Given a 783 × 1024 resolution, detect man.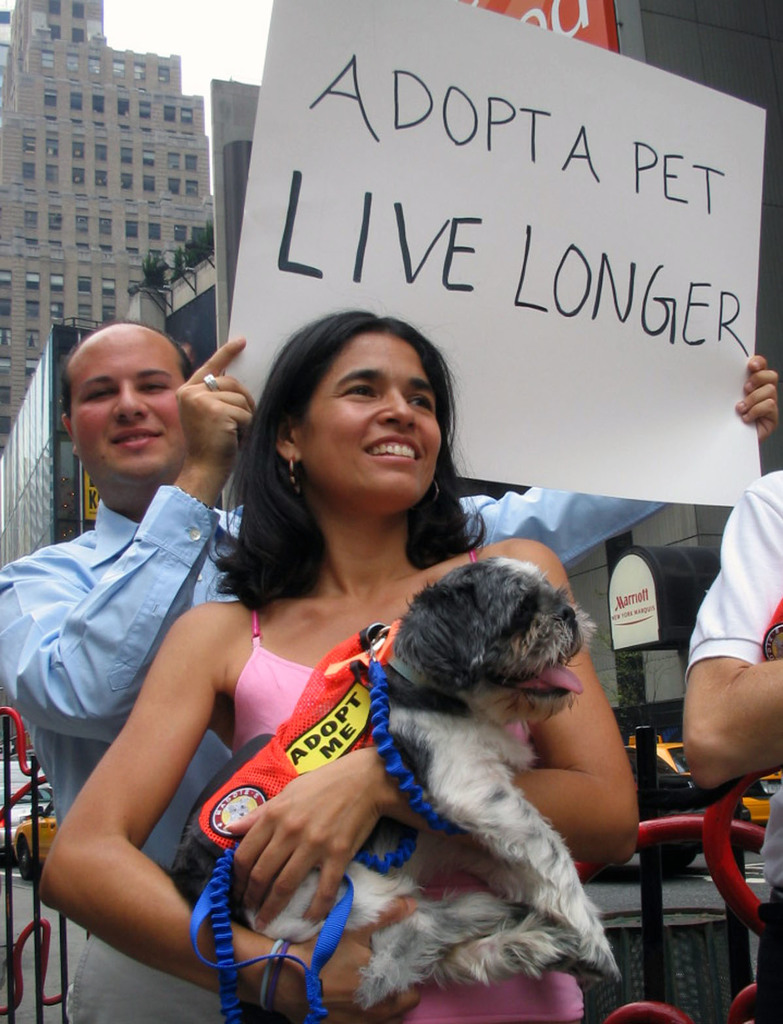
(left=68, top=300, right=671, bottom=987).
